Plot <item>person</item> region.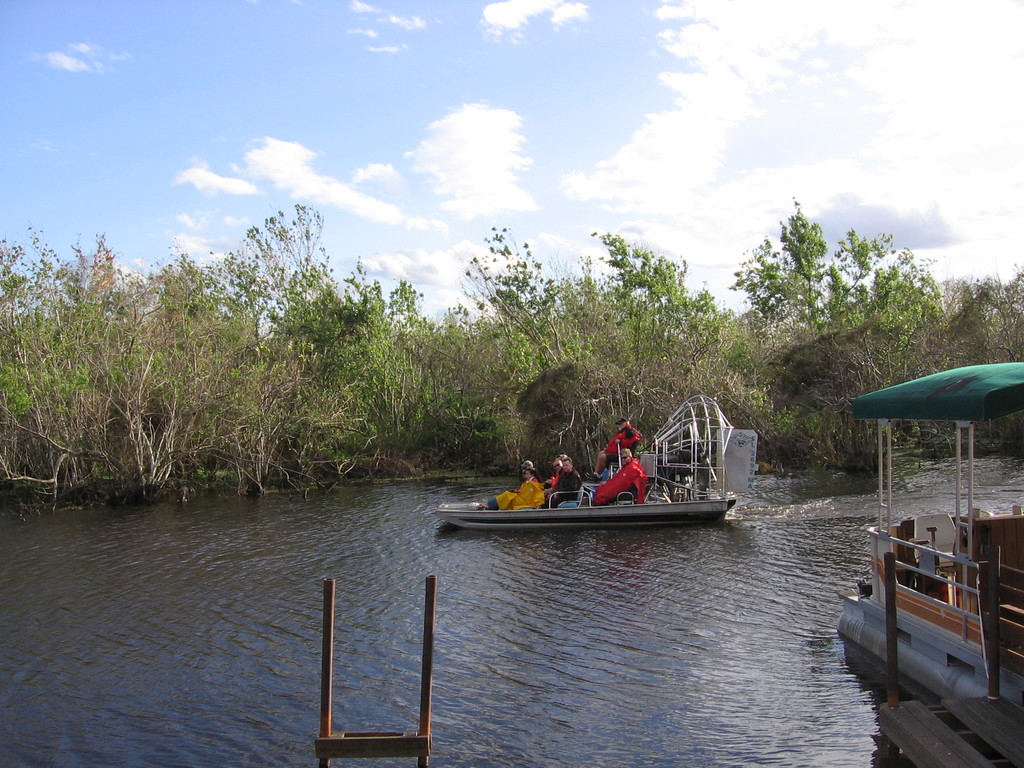
Plotted at bbox=(589, 415, 642, 484).
